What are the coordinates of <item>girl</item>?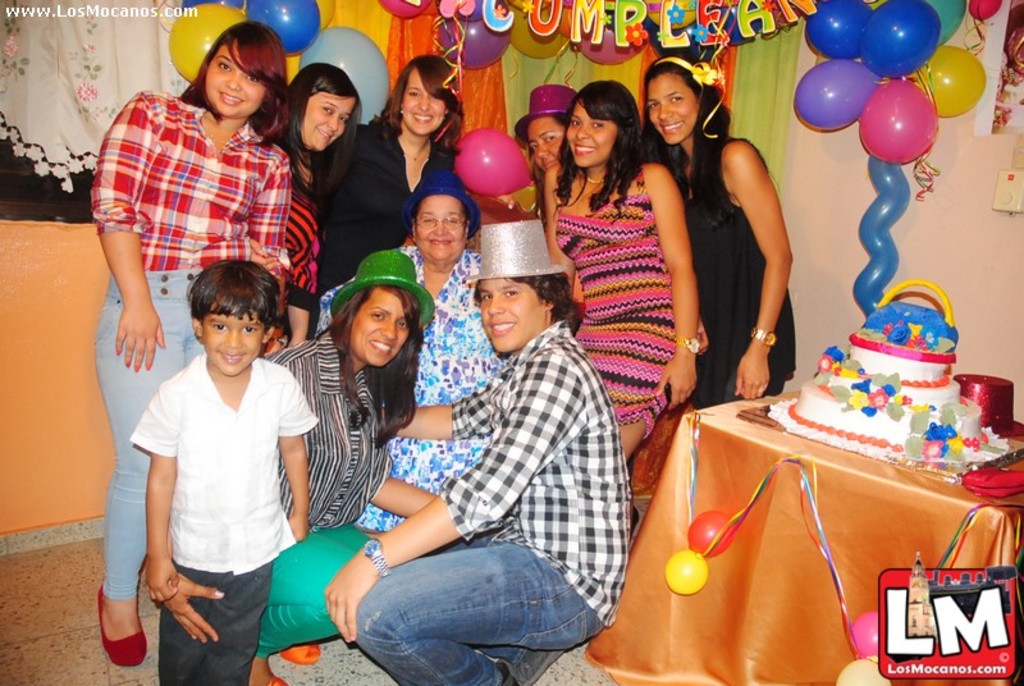
select_region(266, 58, 362, 352).
